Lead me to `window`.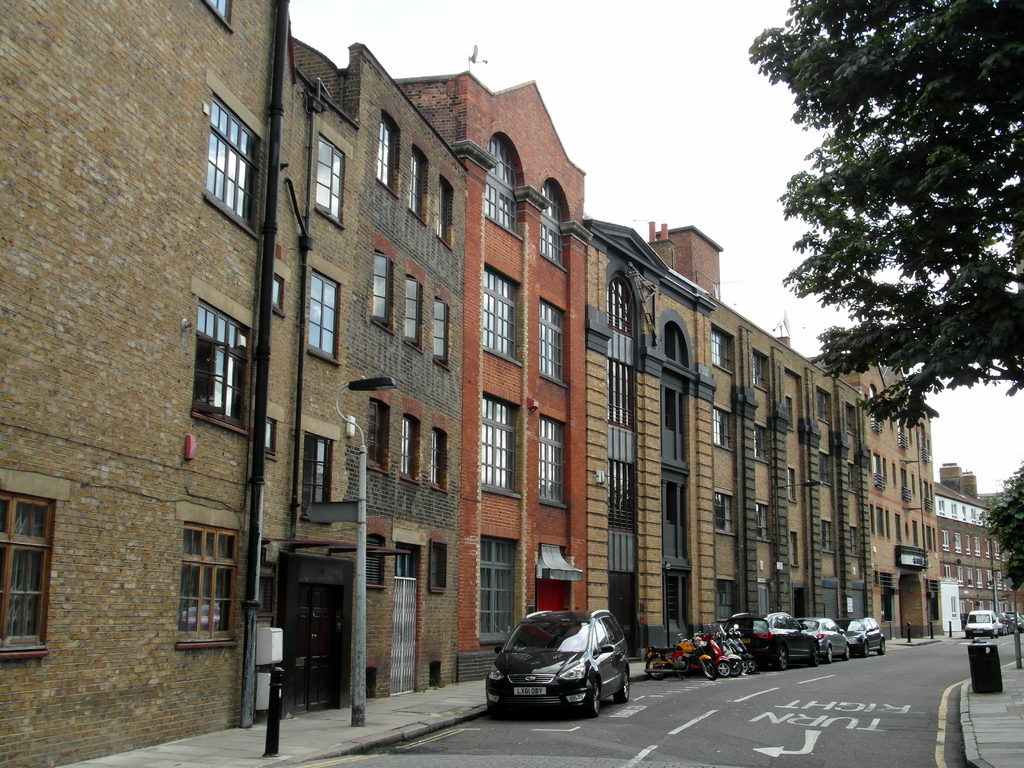
Lead to crop(888, 411, 898, 432).
